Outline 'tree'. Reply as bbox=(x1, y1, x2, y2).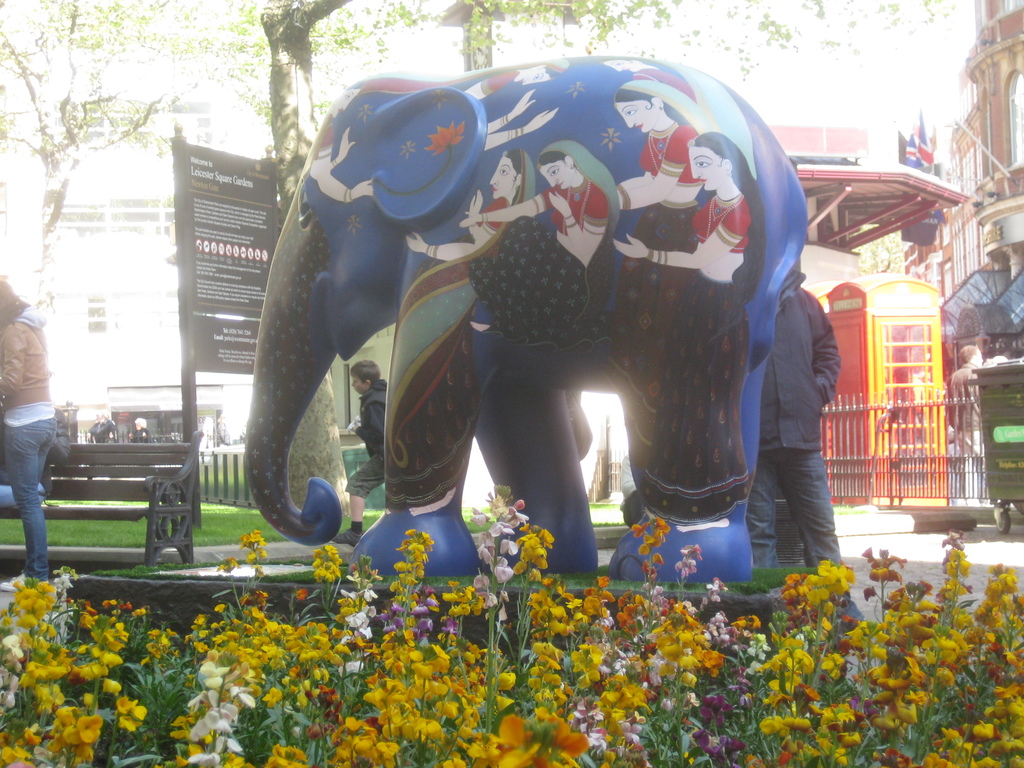
bbox=(347, 2, 643, 61).
